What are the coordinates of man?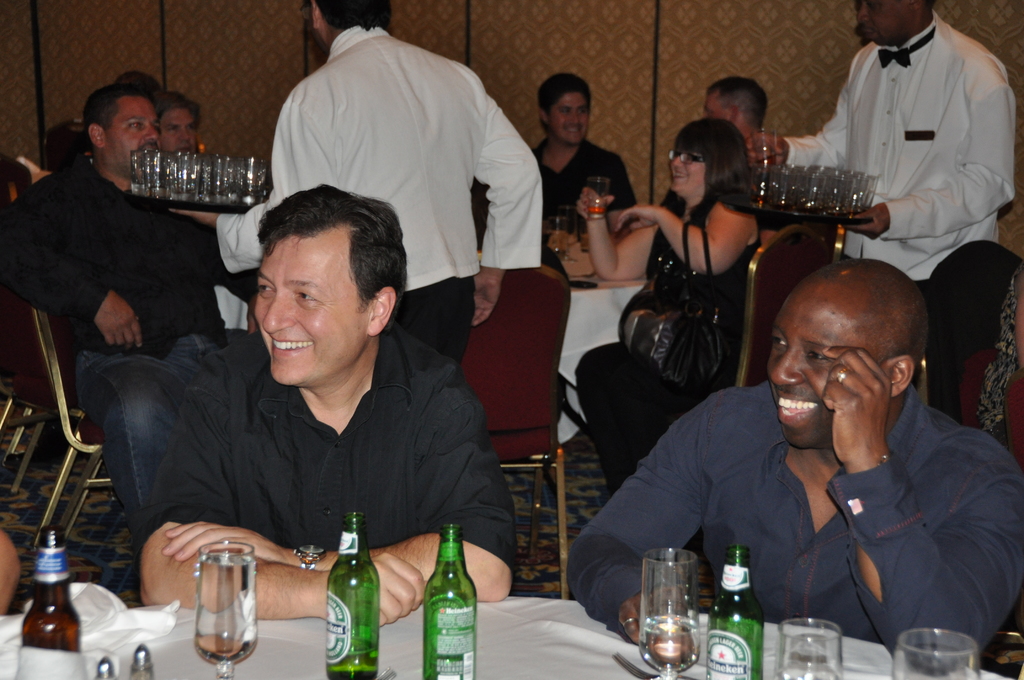
164,0,541,366.
